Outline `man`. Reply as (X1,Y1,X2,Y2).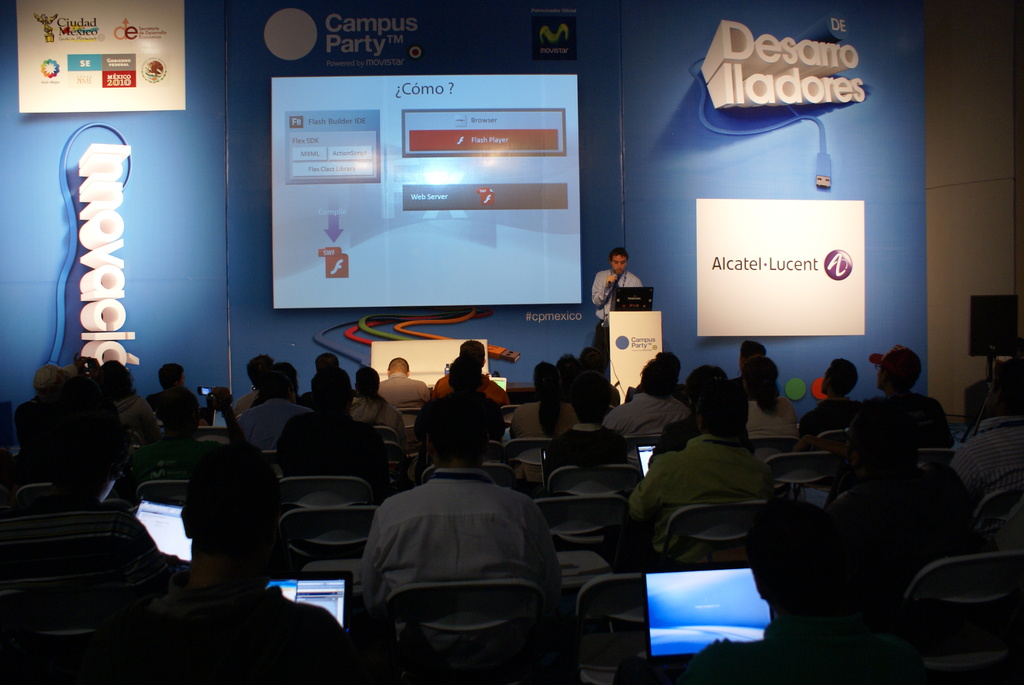
(151,361,198,430).
